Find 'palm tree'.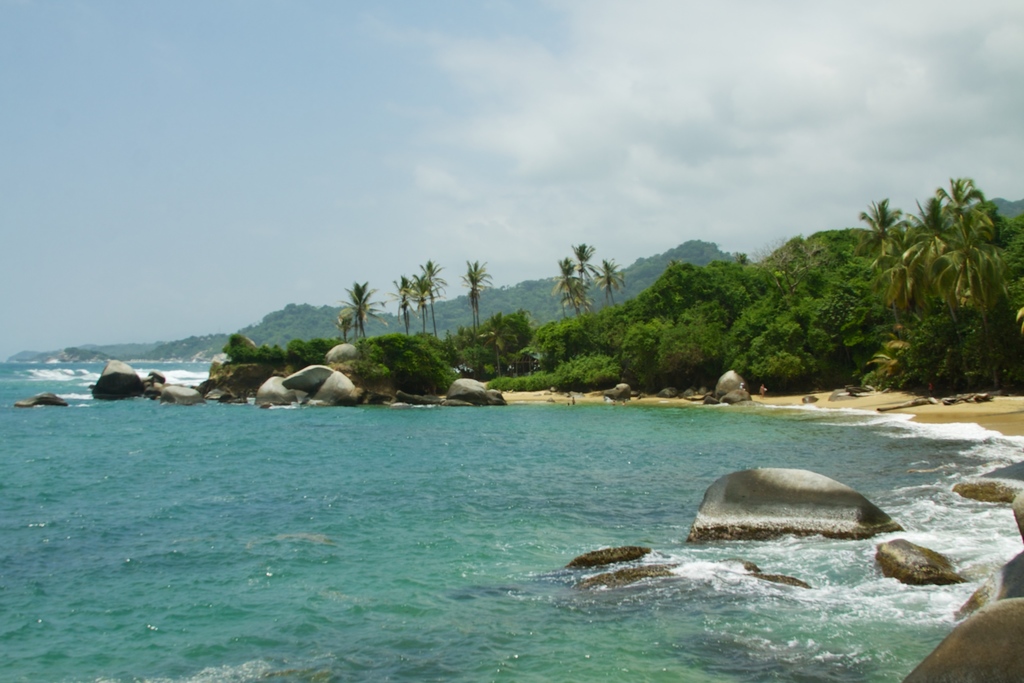
bbox(350, 278, 380, 336).
